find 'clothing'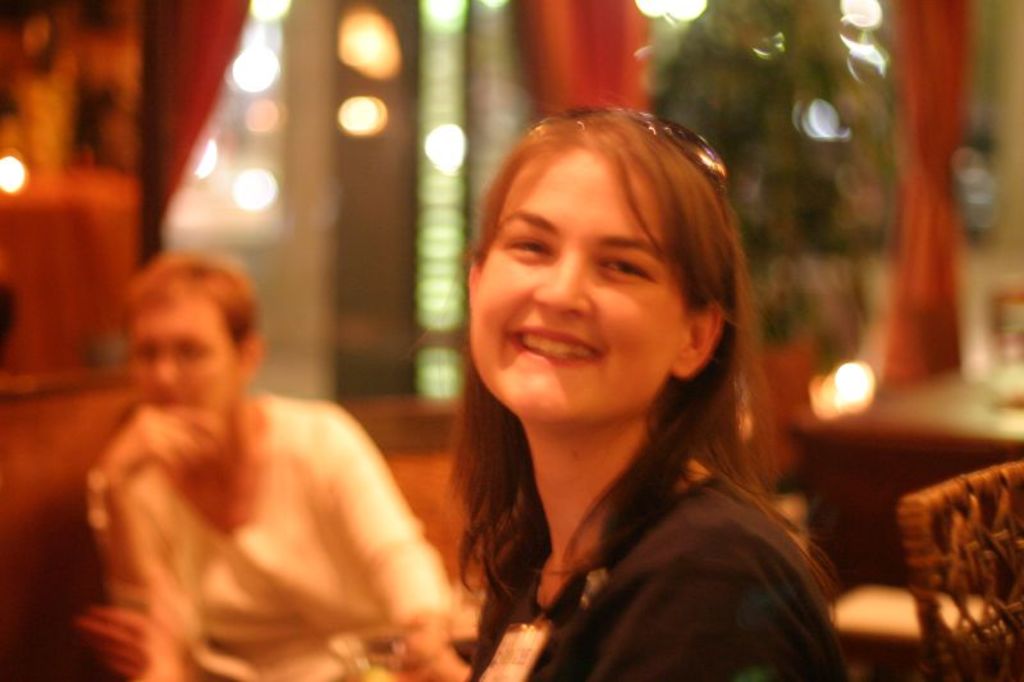
x1=461, y1=459, x2=856, y2=681
